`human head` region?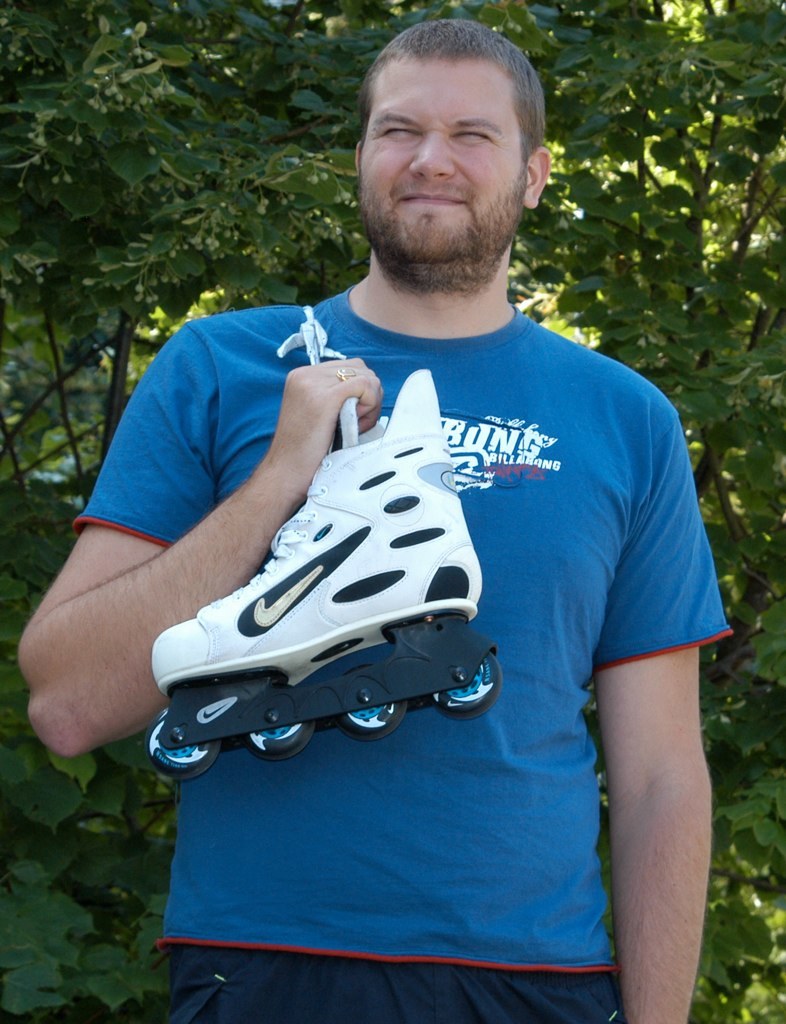
detection(345, 14, 560, 265)
